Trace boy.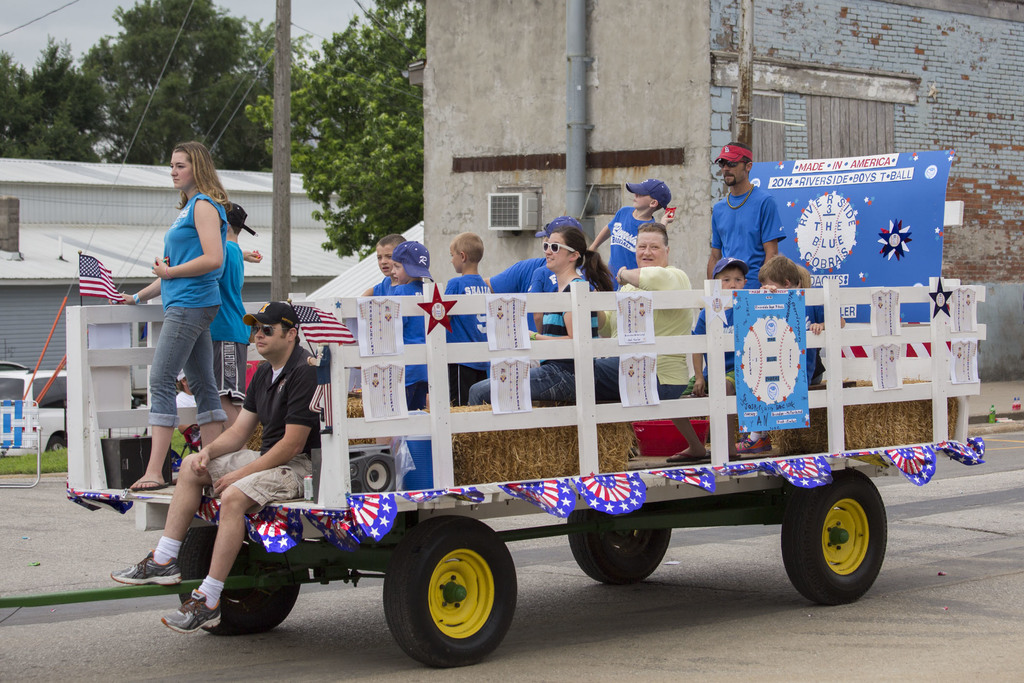
Traced to [x1=586, y1=169, x2=676, y2=288].
